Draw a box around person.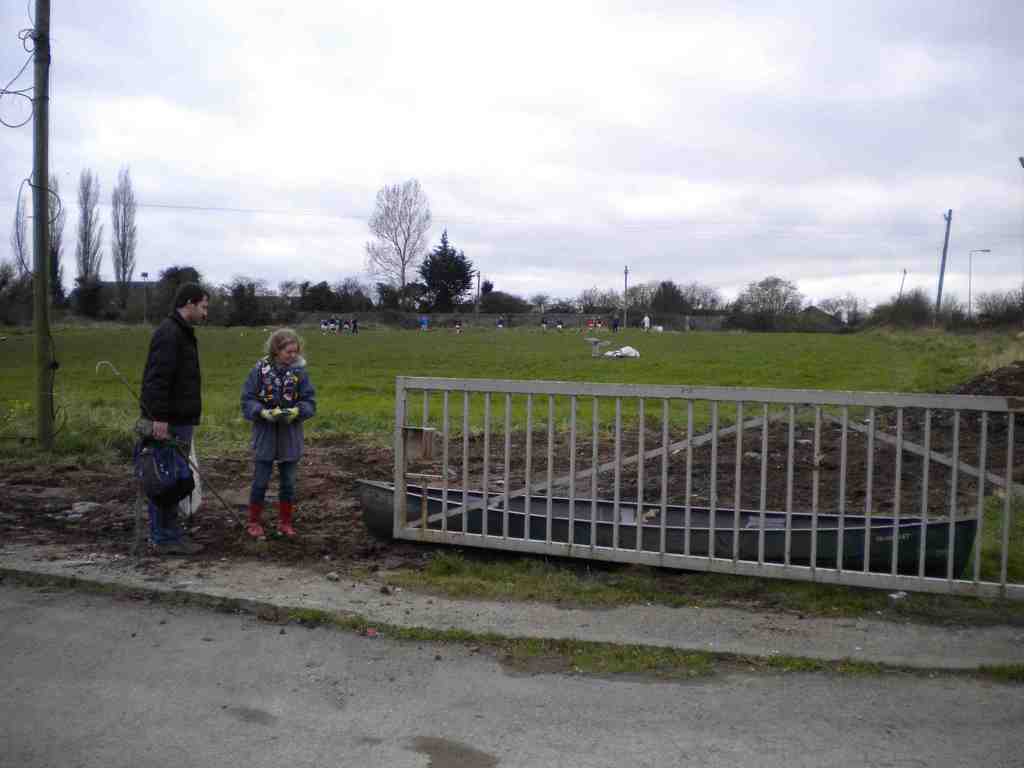
BBox(120, 259, 204, 569).
